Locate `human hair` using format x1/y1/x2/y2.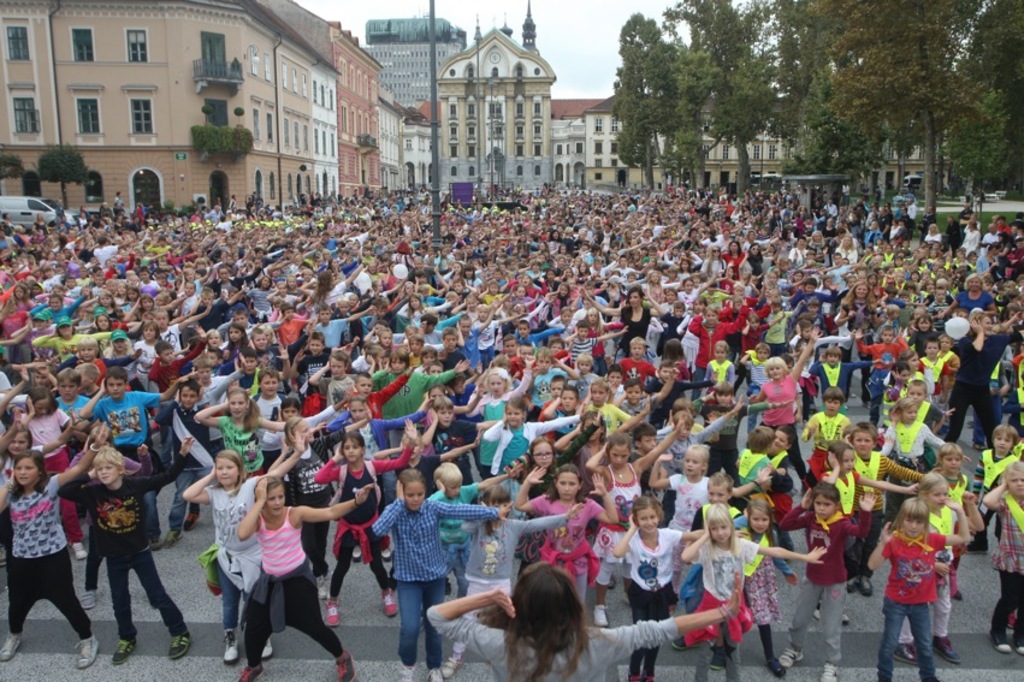
112/336/137/358.
